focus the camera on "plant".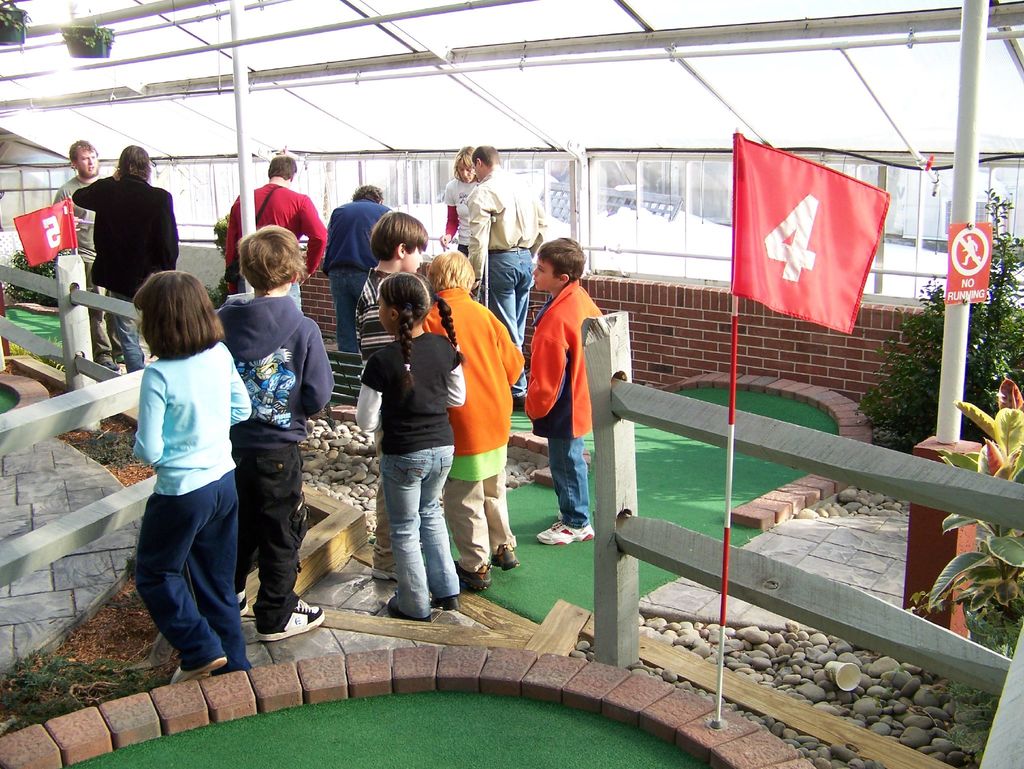
Focus region: (0, 5, 28, 26).
